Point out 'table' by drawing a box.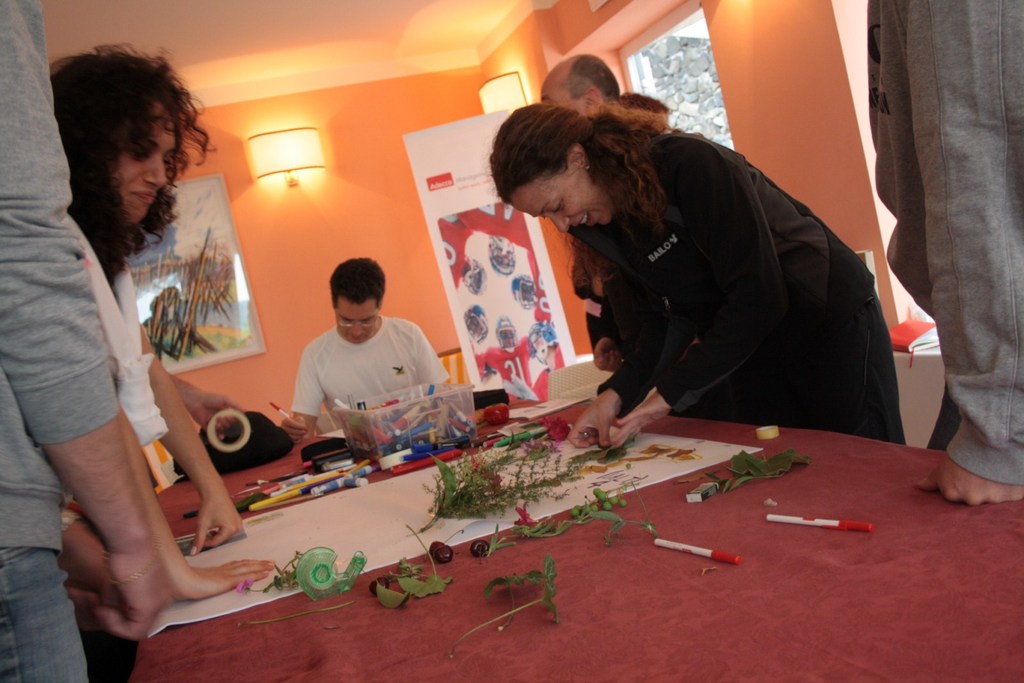
pyautogui.locateOnScreen(77, 370, 982, 675).
